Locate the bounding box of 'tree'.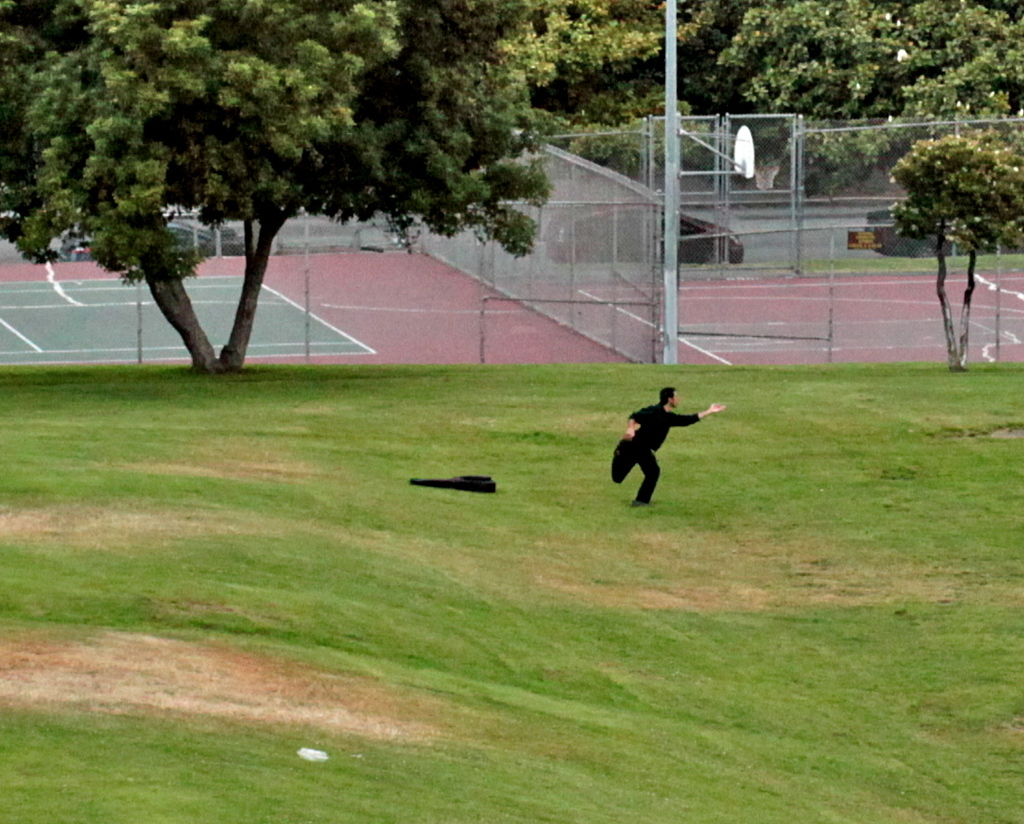
Bounding box: select_region(914, 0, 1023, 126).
